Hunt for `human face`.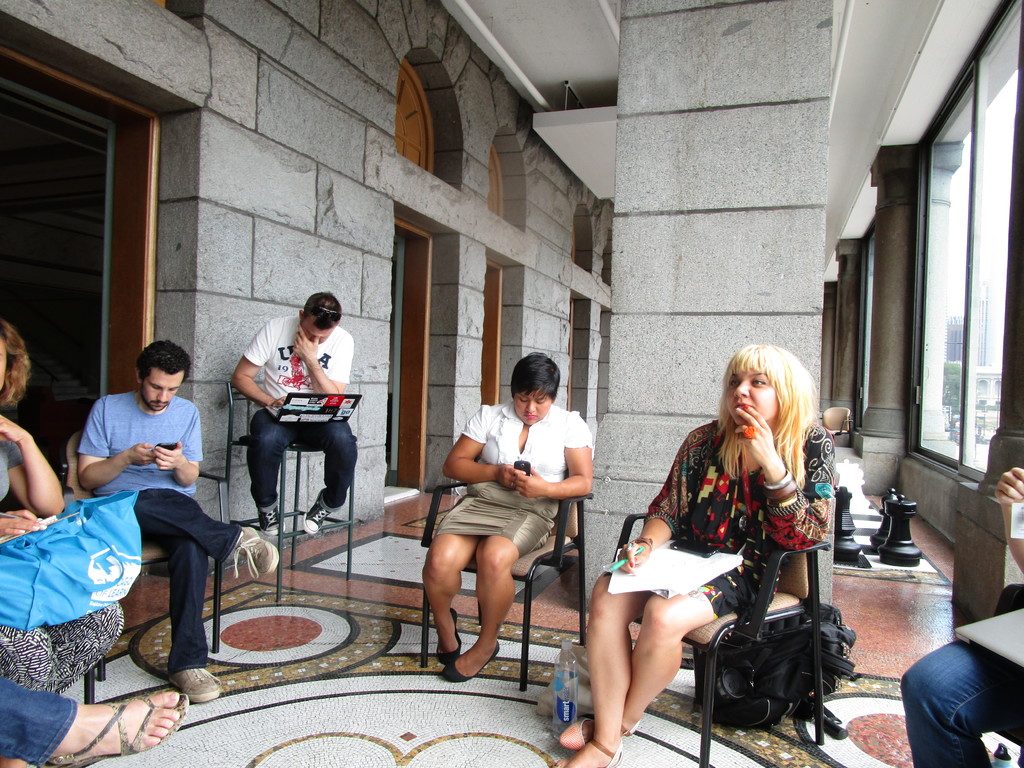
Hunted down at <box>300,316,336,347</box>.
